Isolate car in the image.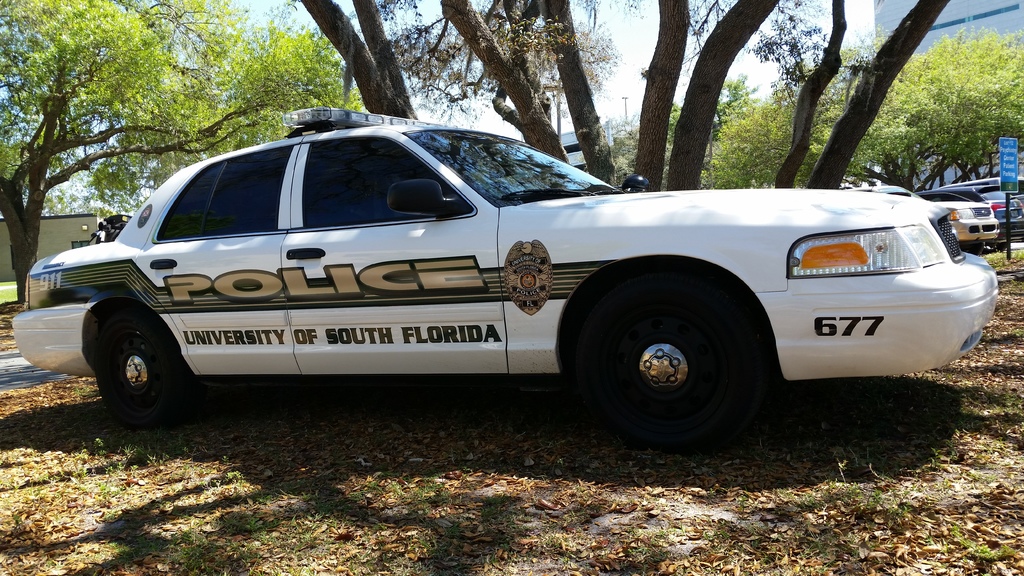
Isolated region: (left=915, top=188, right=984, bottom=253).
